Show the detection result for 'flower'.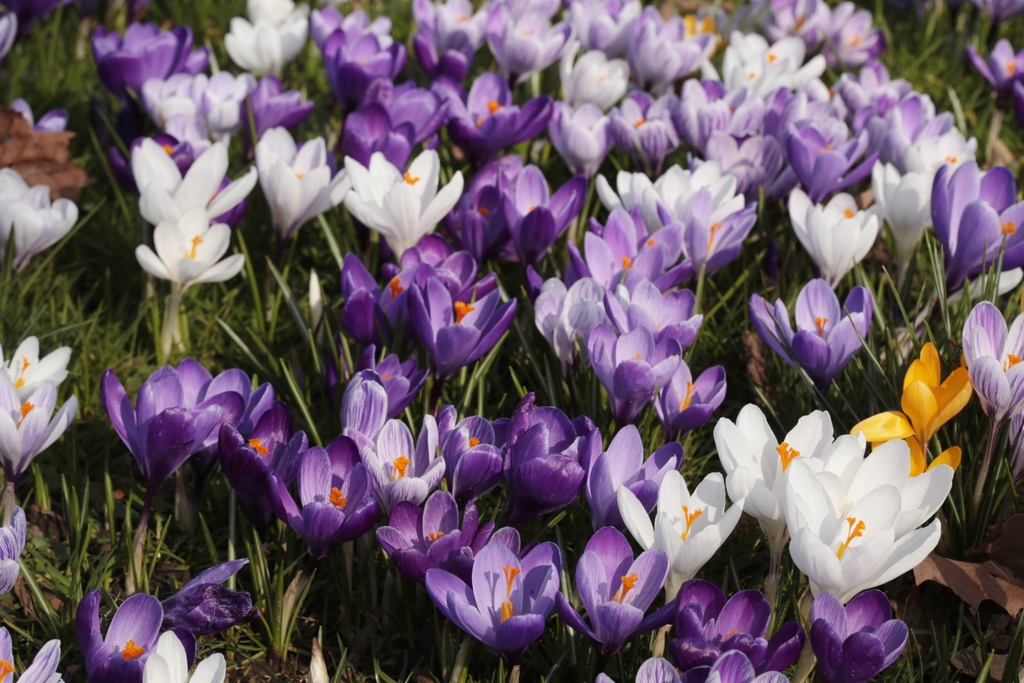
<region>712, 400, 834, 547</region>.
